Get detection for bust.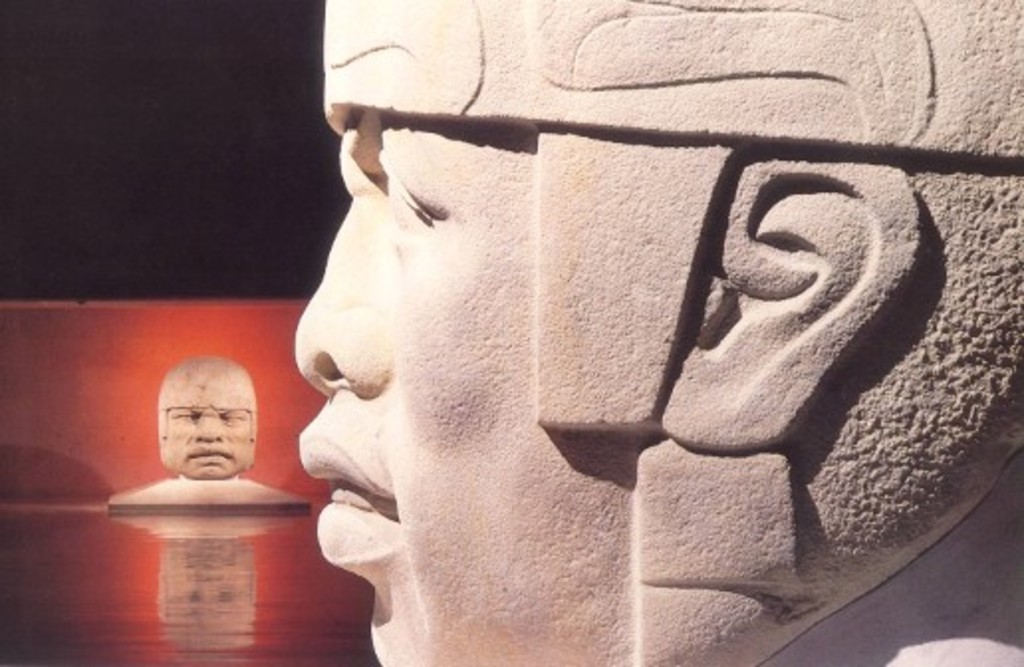
Detection: 109 353 304 510.
